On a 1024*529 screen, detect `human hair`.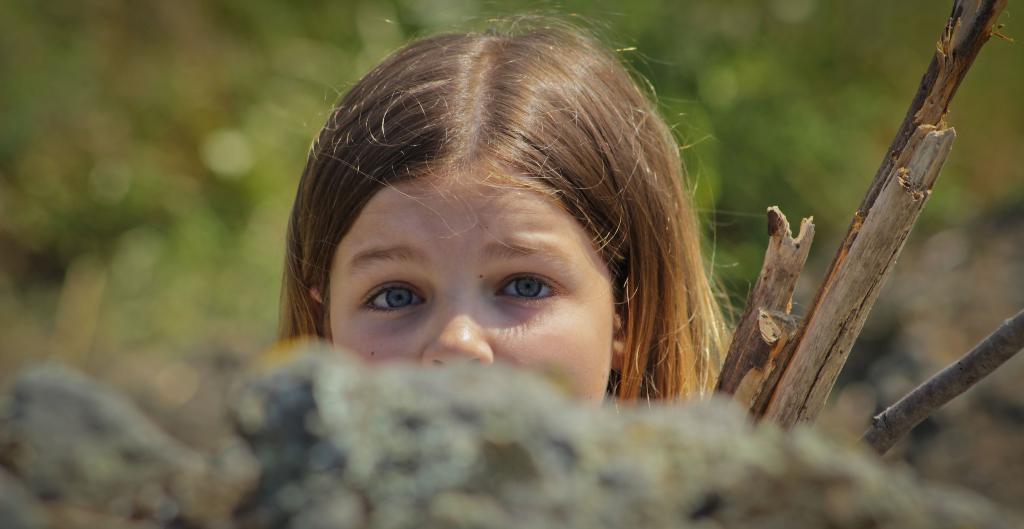
284, 38, 716, 404.
